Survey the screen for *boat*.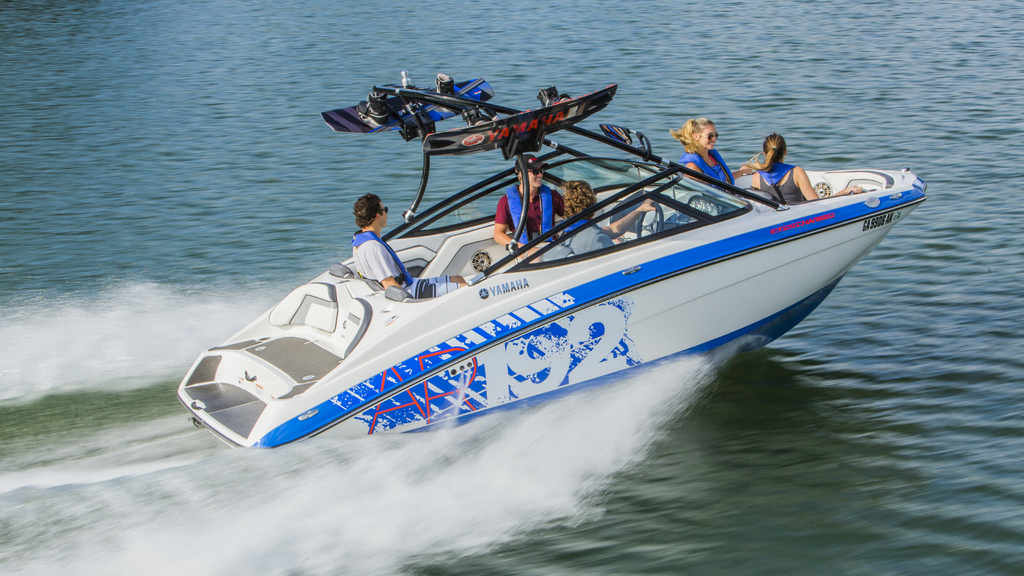
Survey found: l=182, t=90, r=931, b=461.
